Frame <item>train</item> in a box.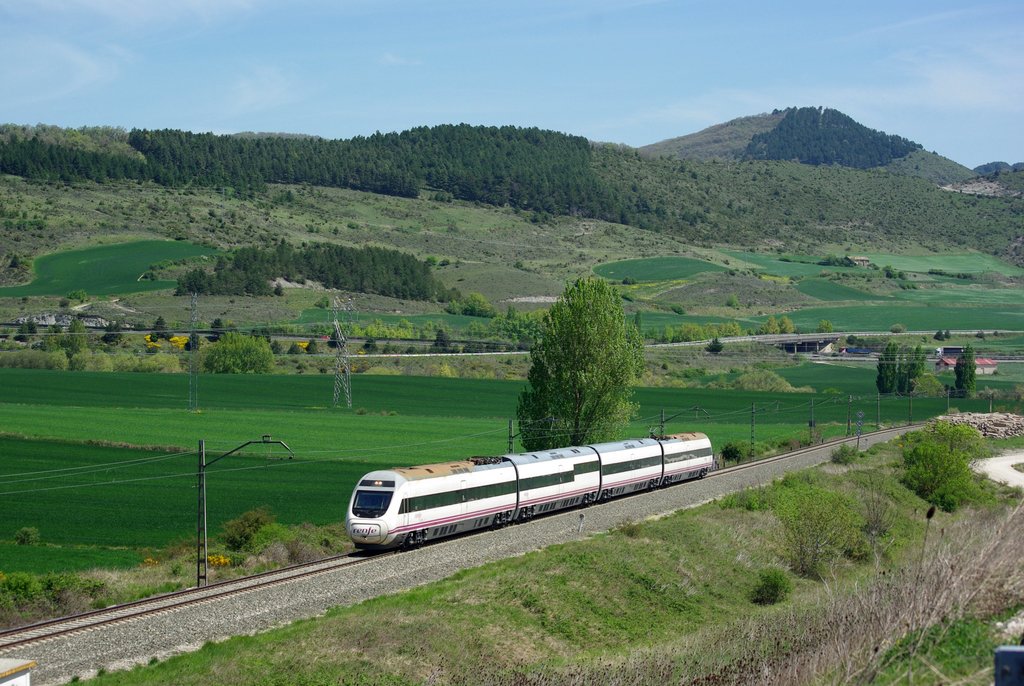
Rect(346, 436, 714, 554).
